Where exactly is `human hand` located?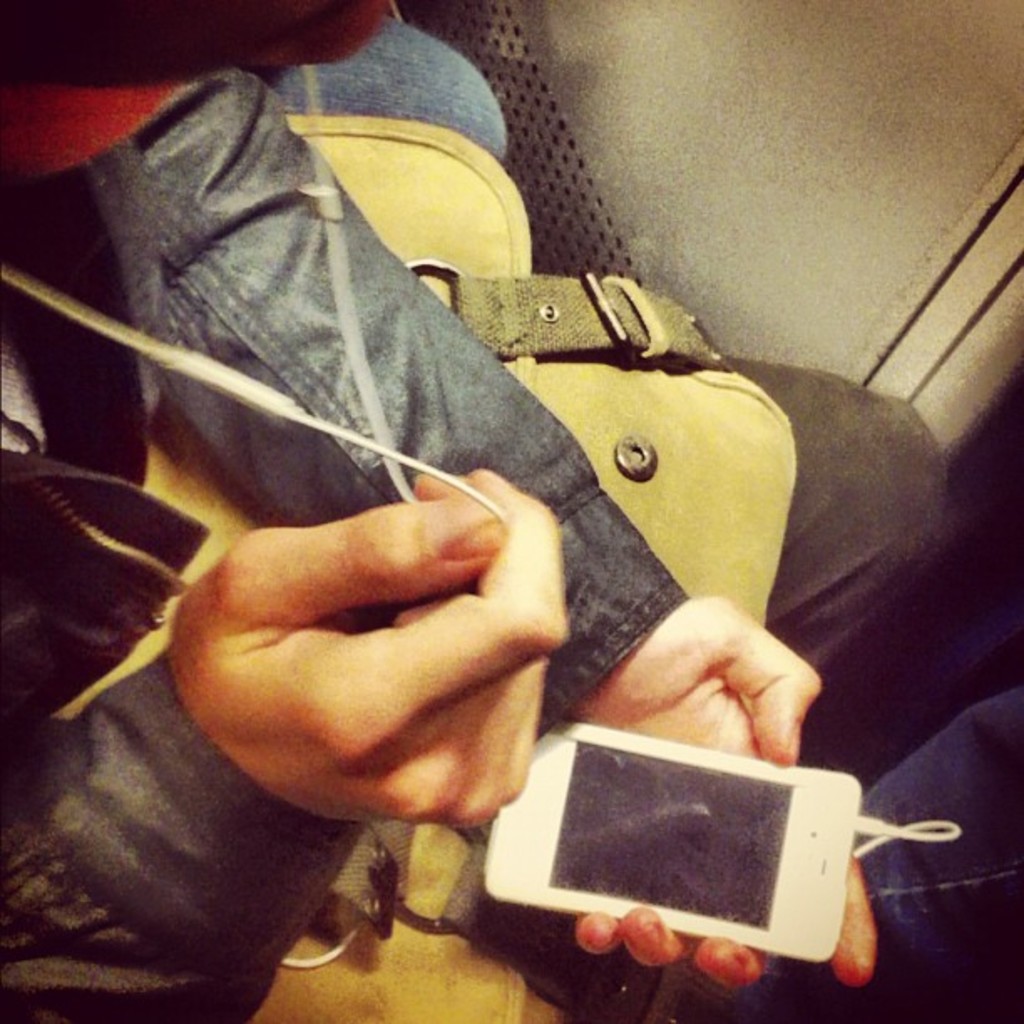
Its bounding box is x1=169 y1=467 x2=567 y2=832.
